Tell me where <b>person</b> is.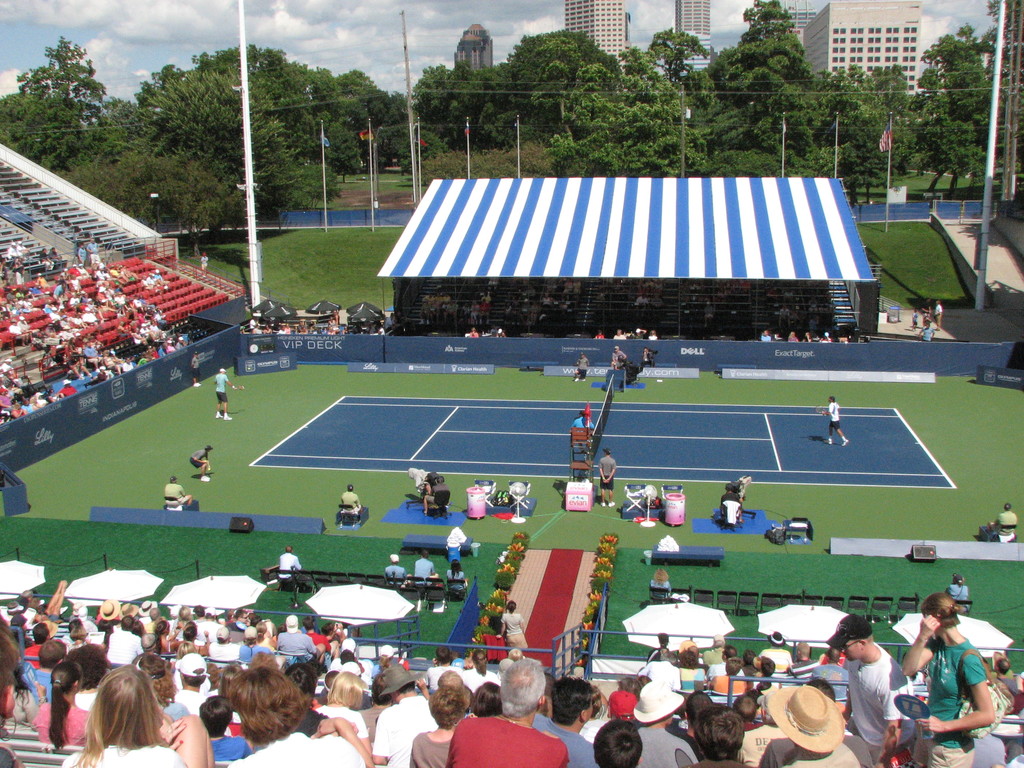
<b>person</b> is at l=280, t=547, r=303, b=580.
